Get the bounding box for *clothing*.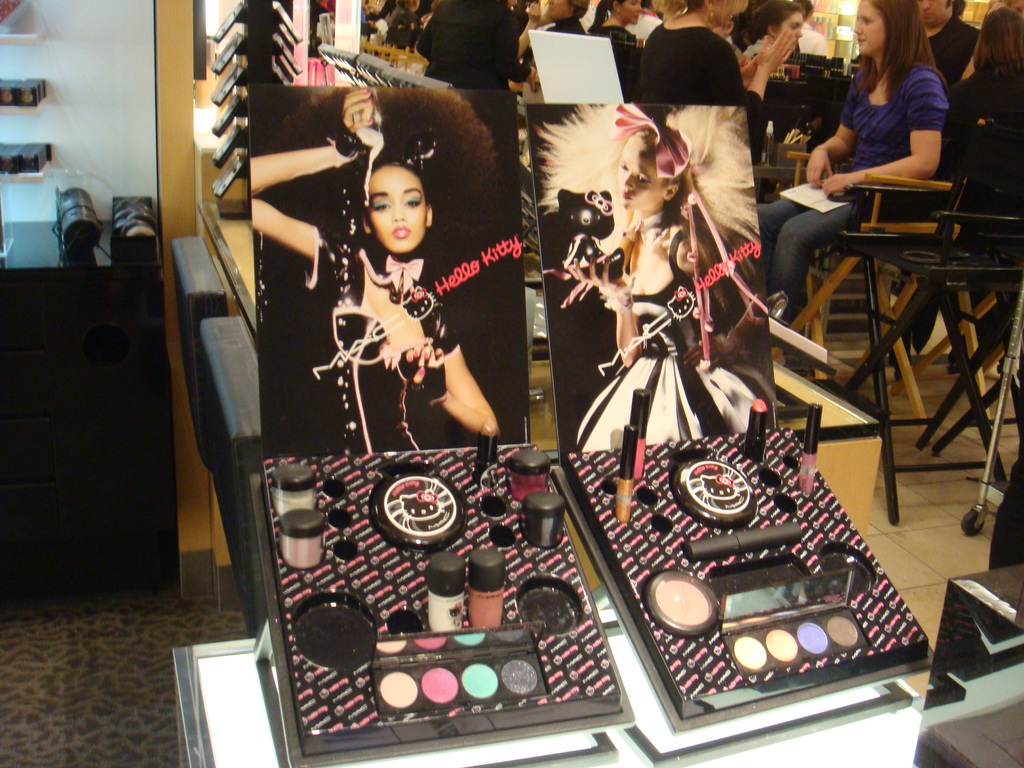
bbox(771, 61, 943, 322).
